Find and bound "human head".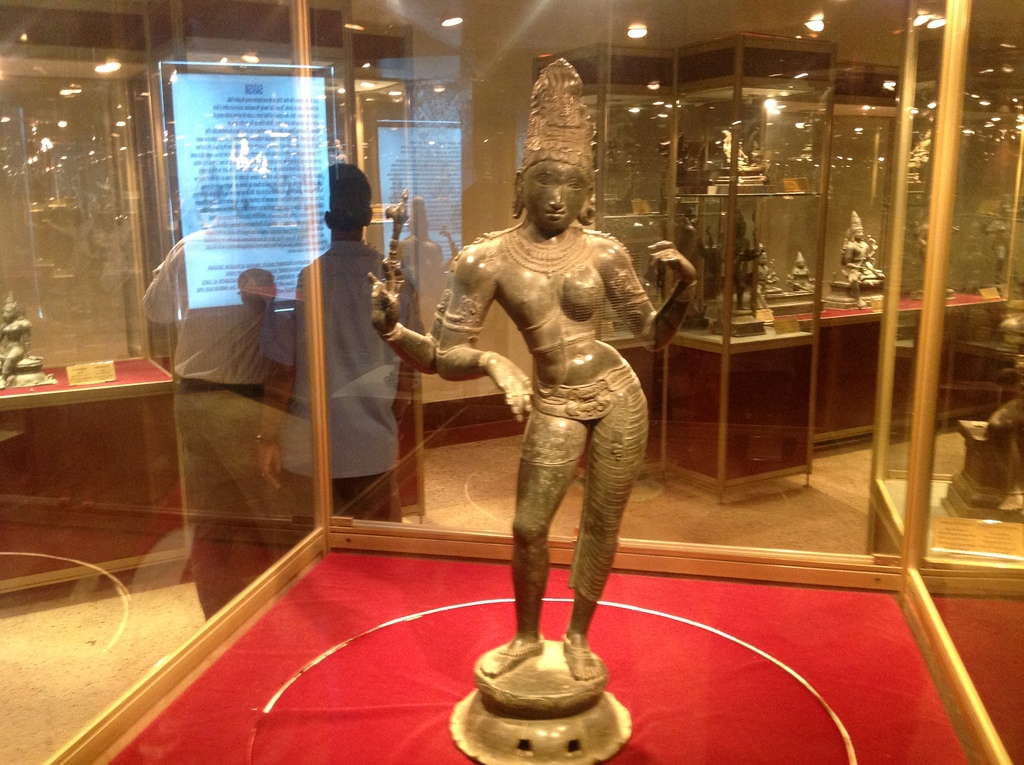
Bound: [left=757, top=245, right=768, bottom=263].
